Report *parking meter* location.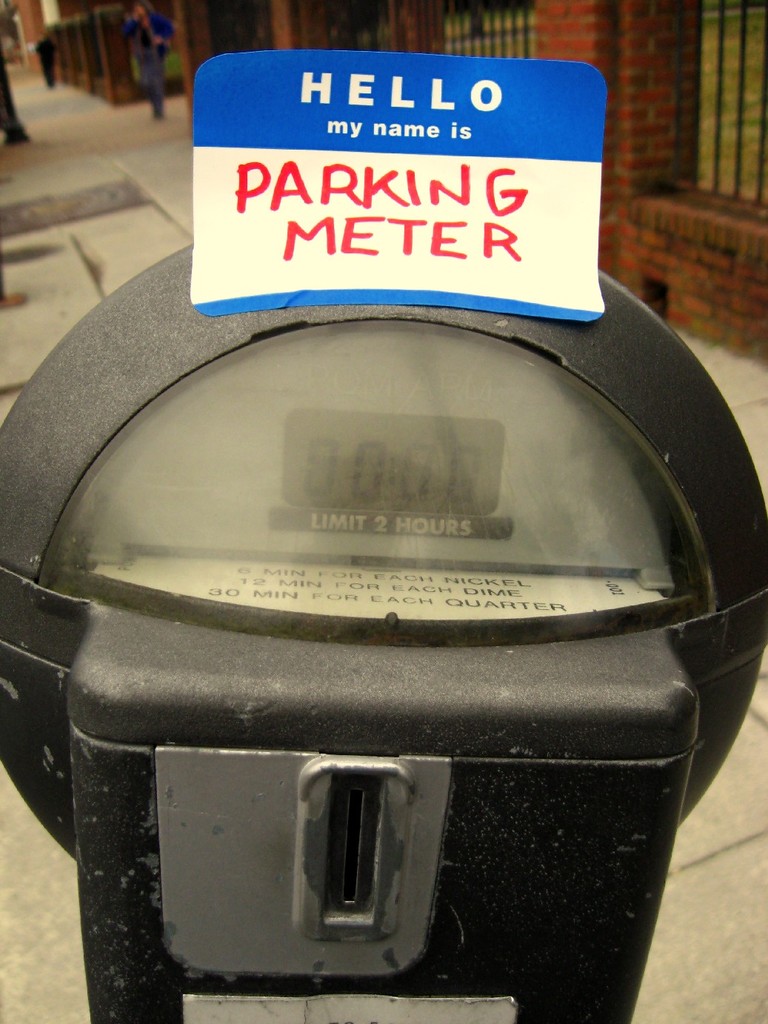
Report: l=0, t=235, r=767, b=1023.
